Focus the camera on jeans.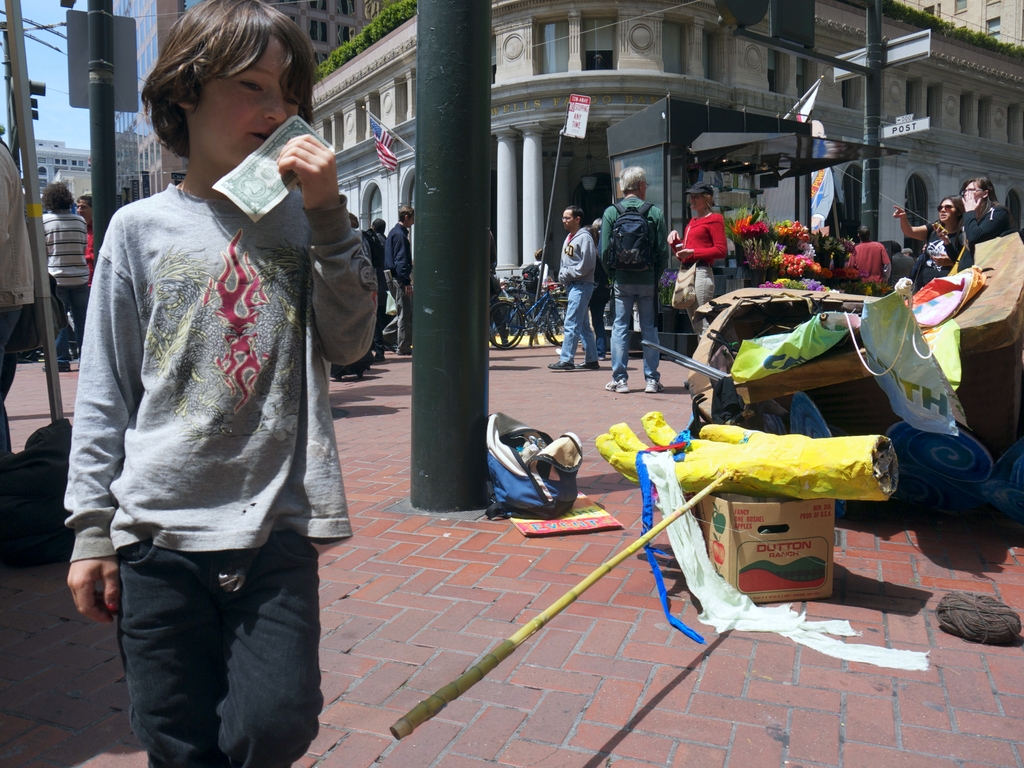
Focus region: pyautogui.locateOnScreen(553, 277, 600, 362).
